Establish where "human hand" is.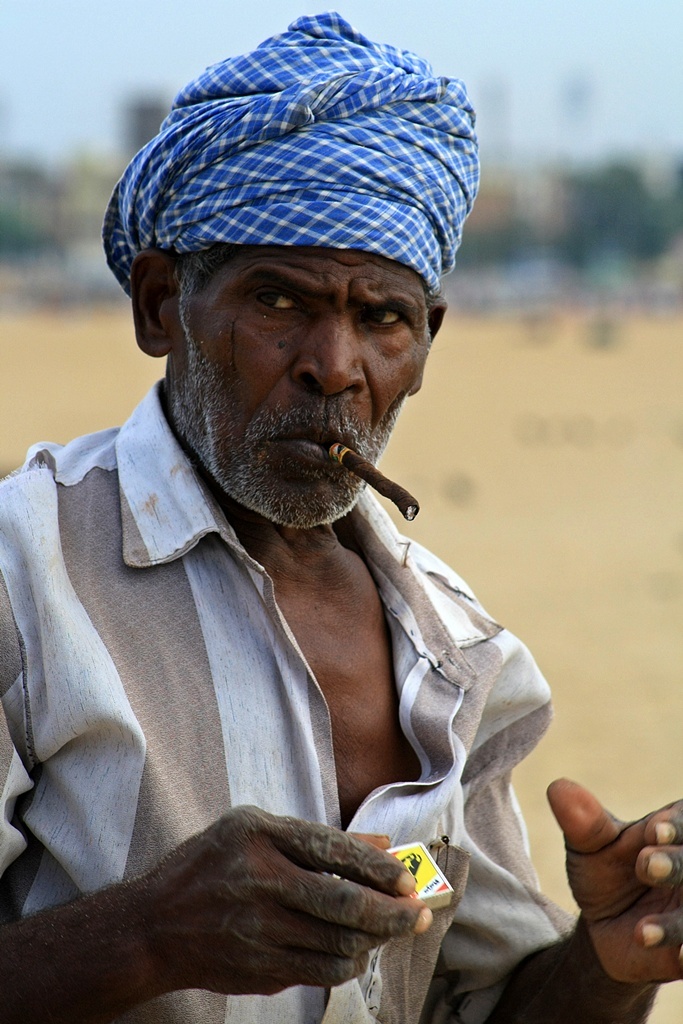
Established at pyautogui.locateOnScreen(543, 773, 682, 991).
